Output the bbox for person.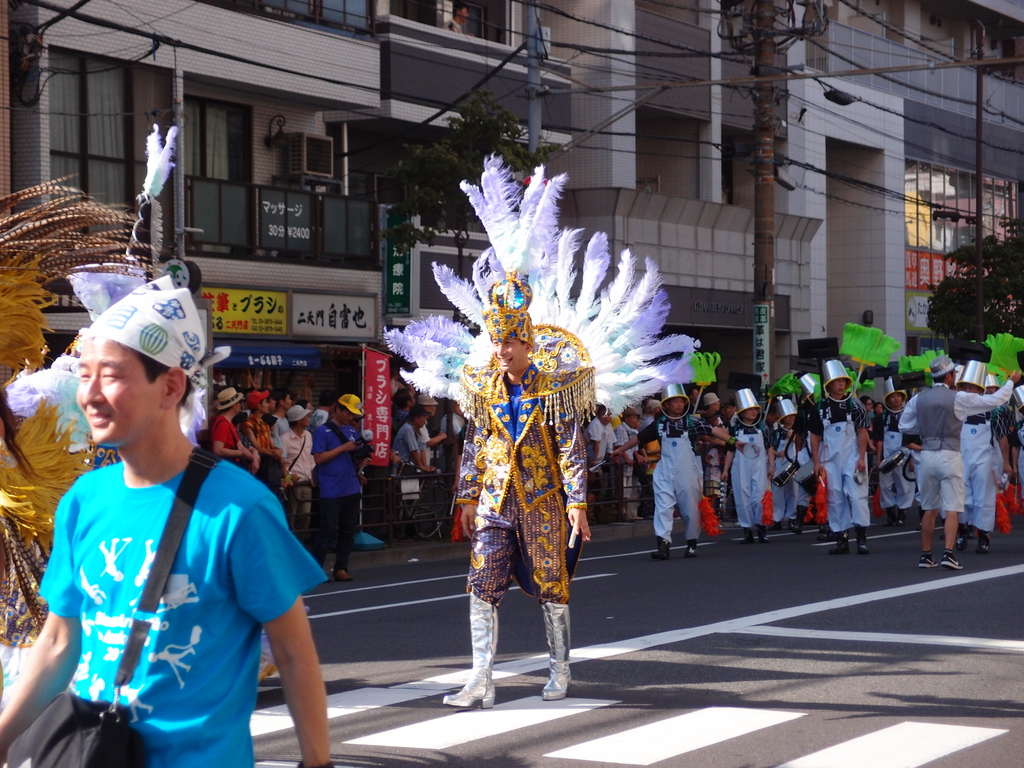
(644,374,733,552).
